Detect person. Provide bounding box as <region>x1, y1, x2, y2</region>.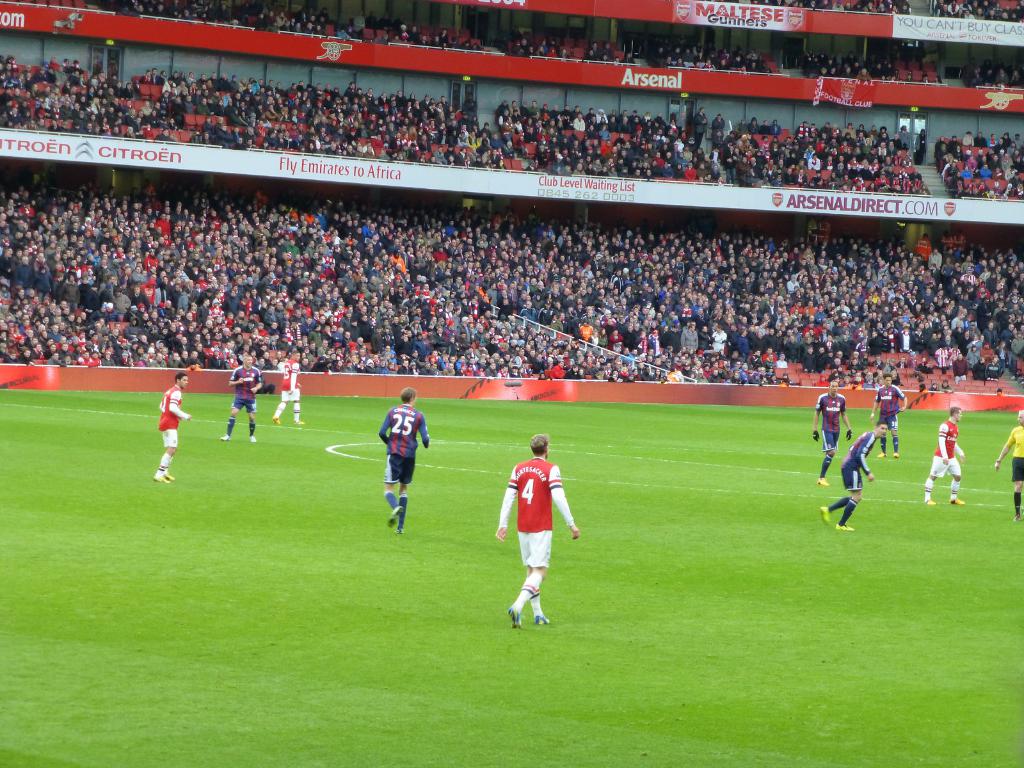
<region>495, 431, 573, 636</region>.
